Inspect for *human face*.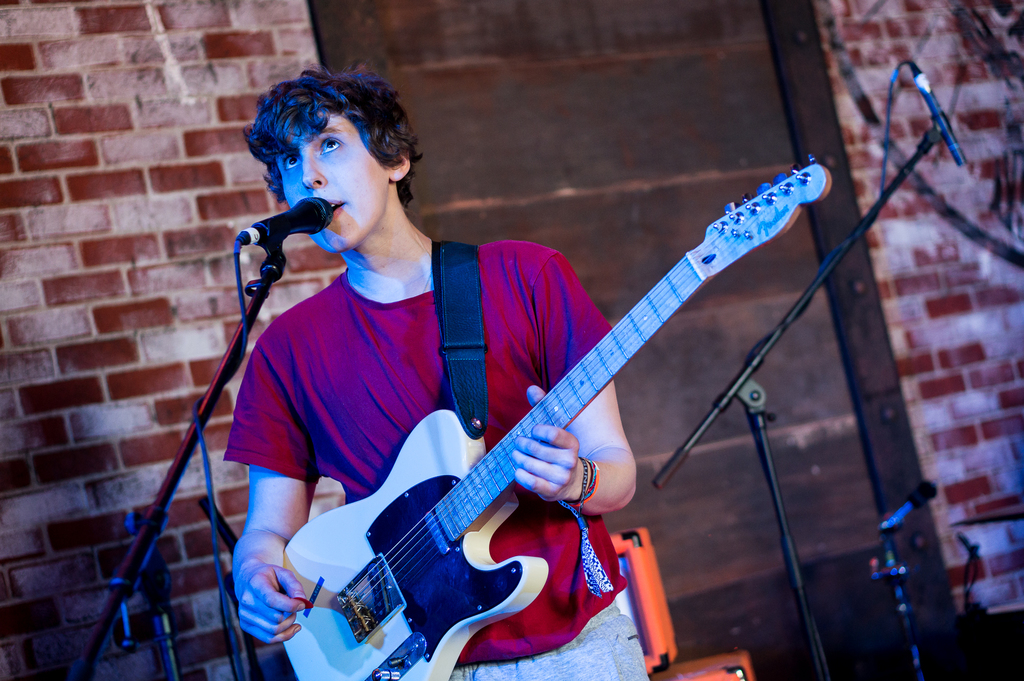
Inspection: crop(273, 106, 387, 256).
